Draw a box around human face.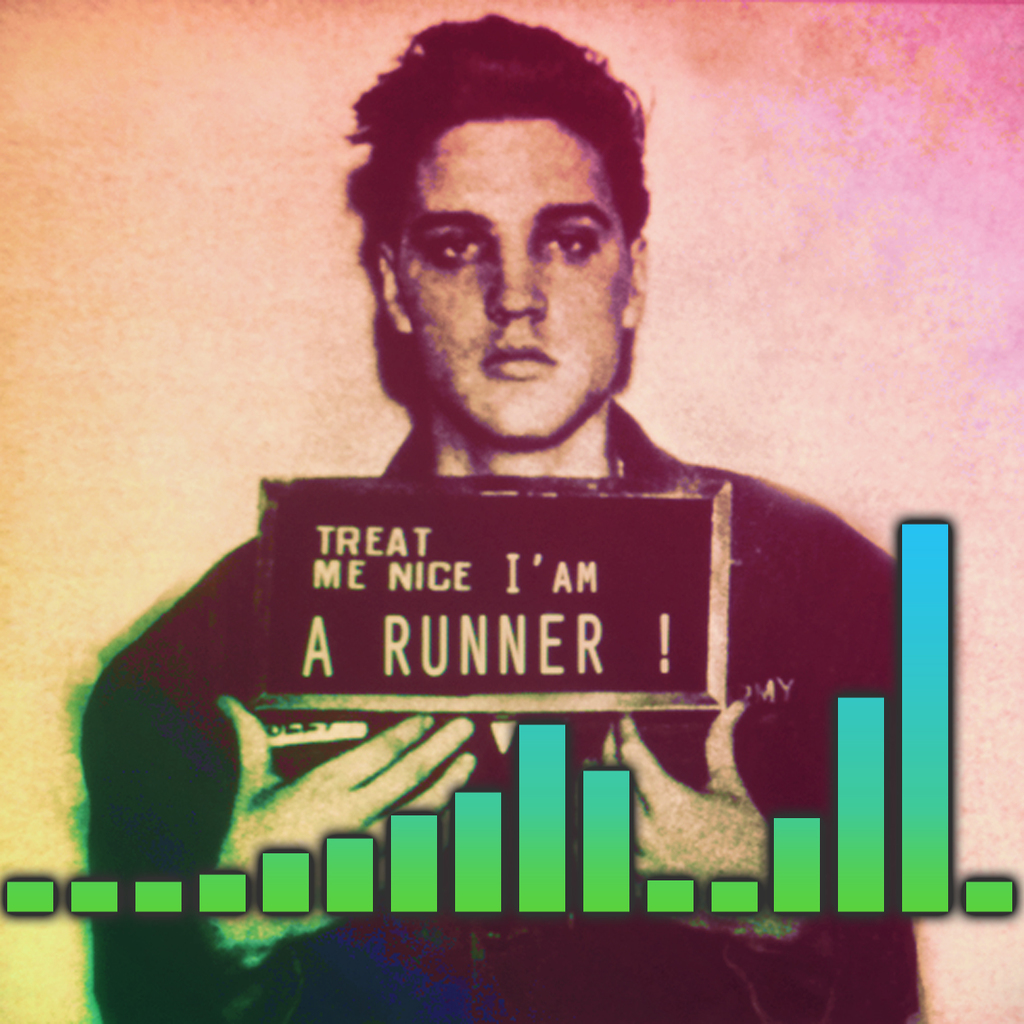
box=[368, 85, 646, 434].
